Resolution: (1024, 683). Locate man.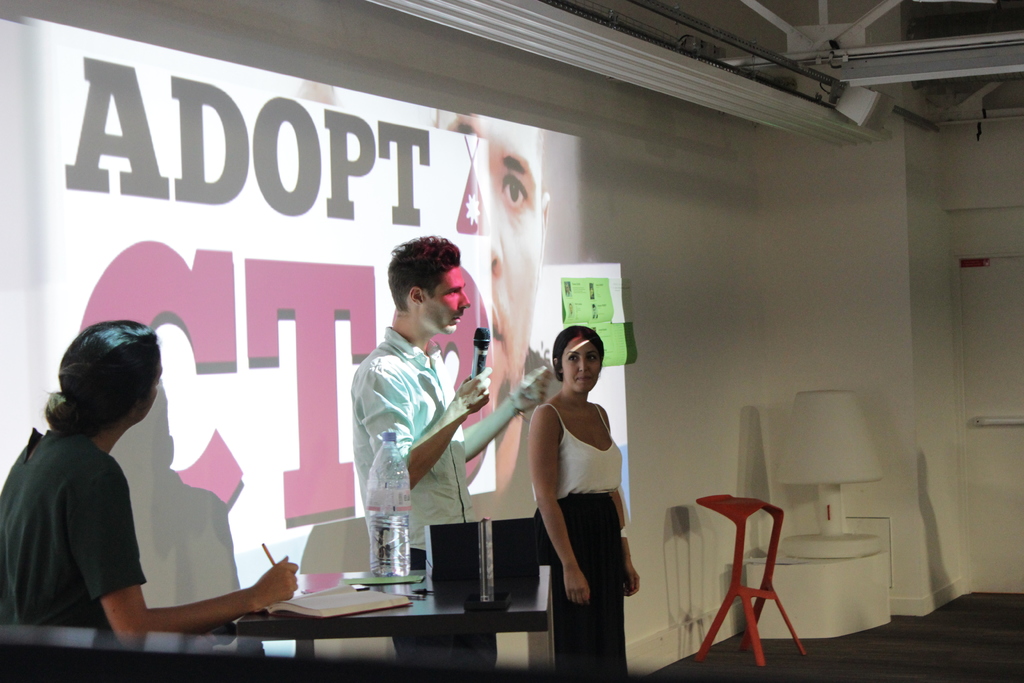
rect(336, 240, 515, 584).
